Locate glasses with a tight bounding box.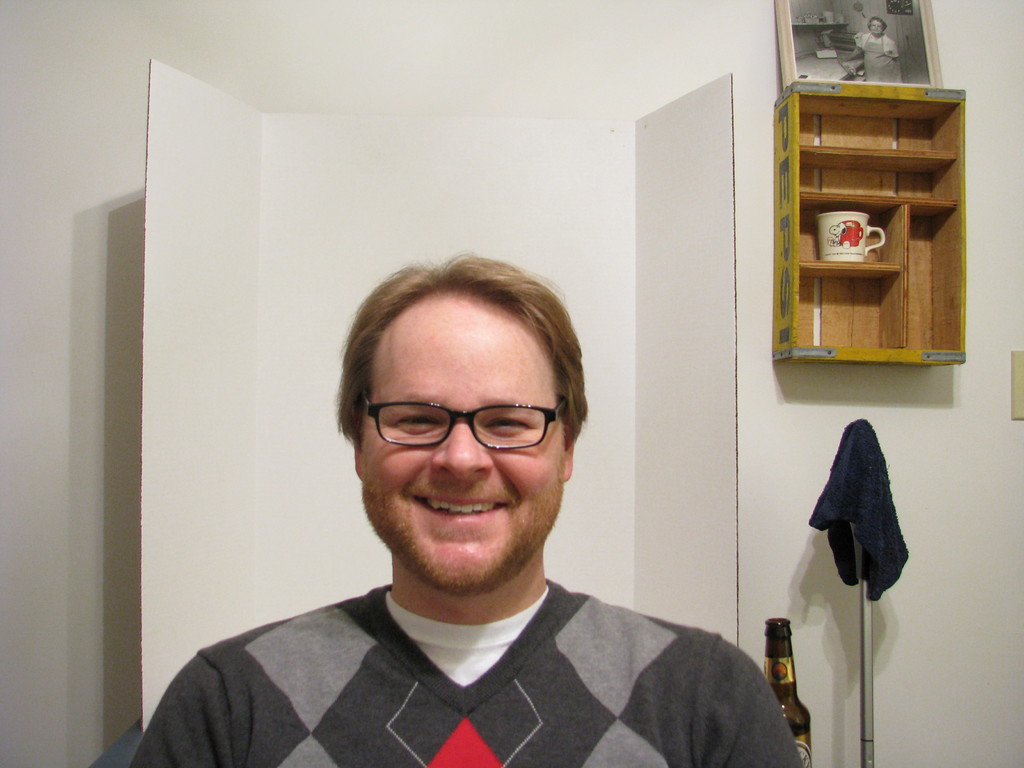
bbox=(349, 398, 577, 479).
